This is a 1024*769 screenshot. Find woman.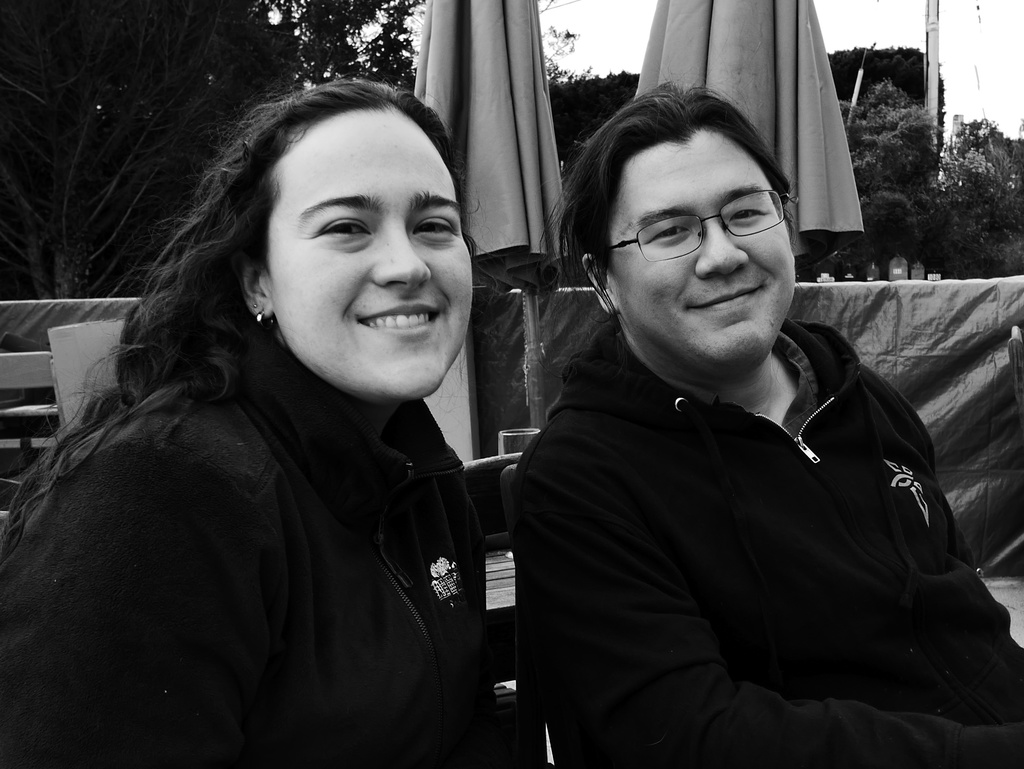
Bounding box: (498, 78, 1023, 768).
